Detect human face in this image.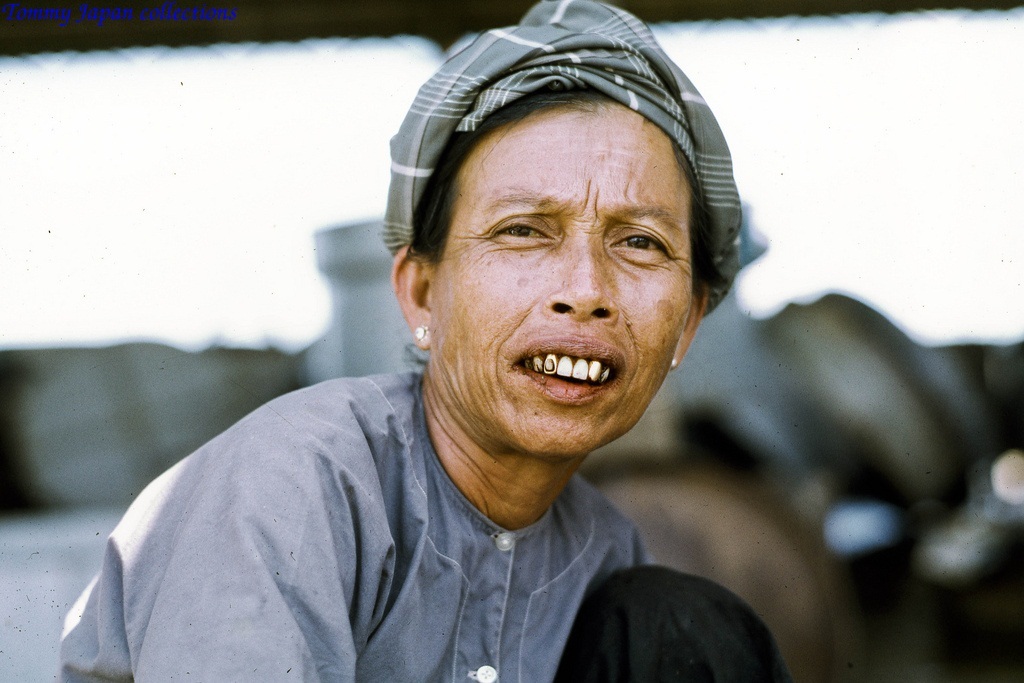
Detection: box(428, 102, 696, 453).
